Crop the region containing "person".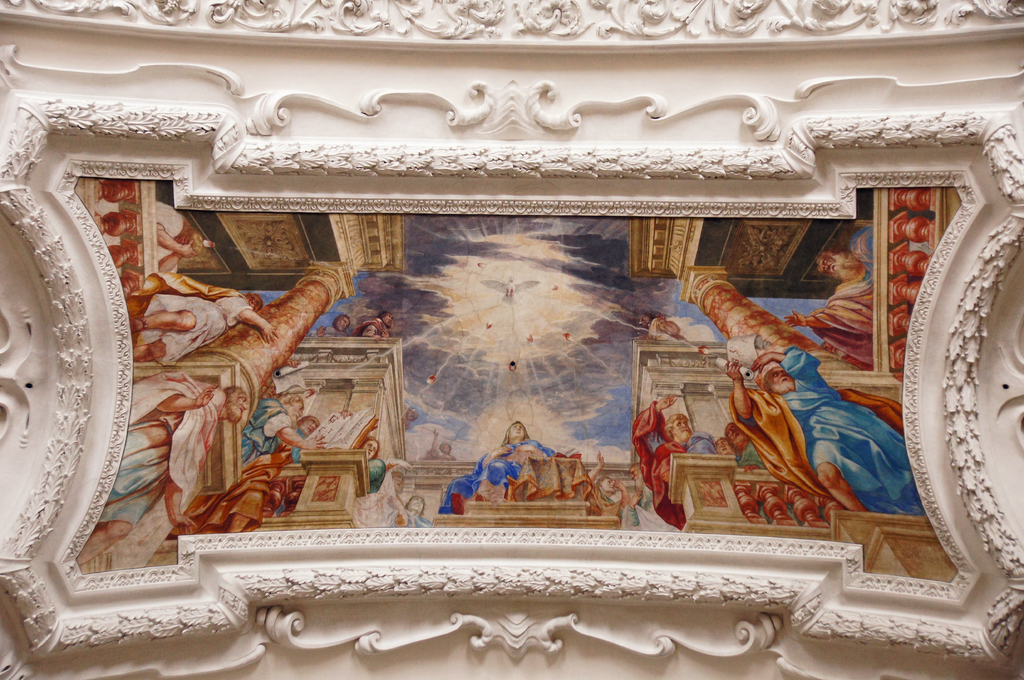
Crop region: [284, 411, 330, 462].
